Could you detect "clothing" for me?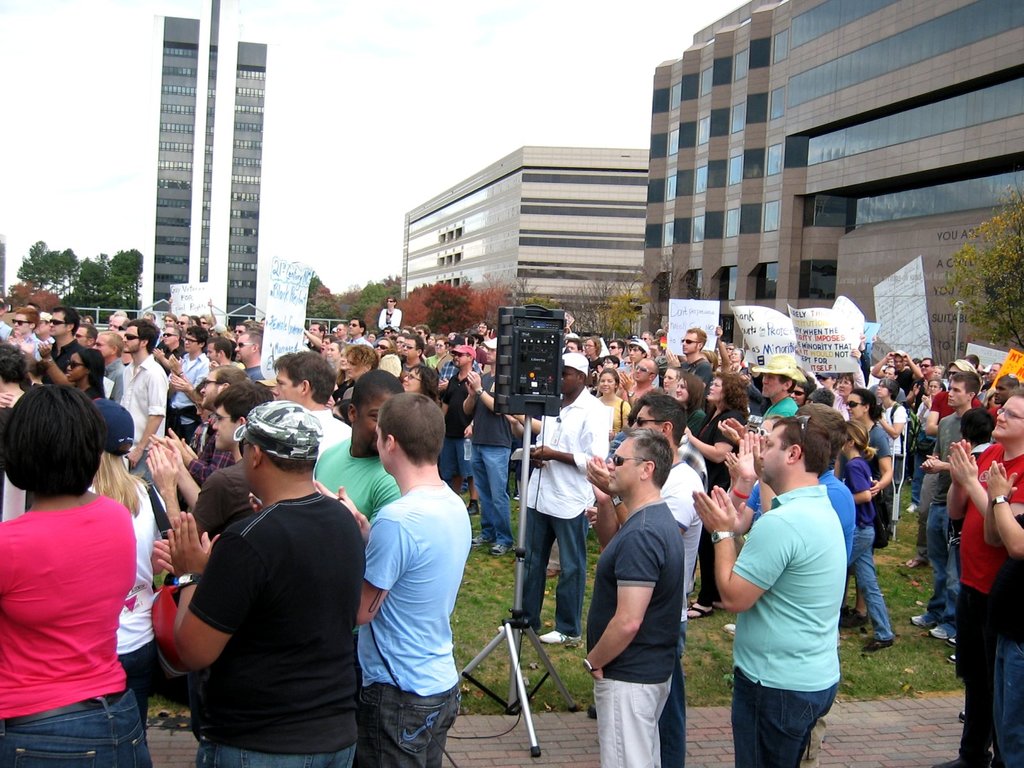
Detection result: {"x1": 597, "y1": 394, "x2": 629, "y2": 433}.
